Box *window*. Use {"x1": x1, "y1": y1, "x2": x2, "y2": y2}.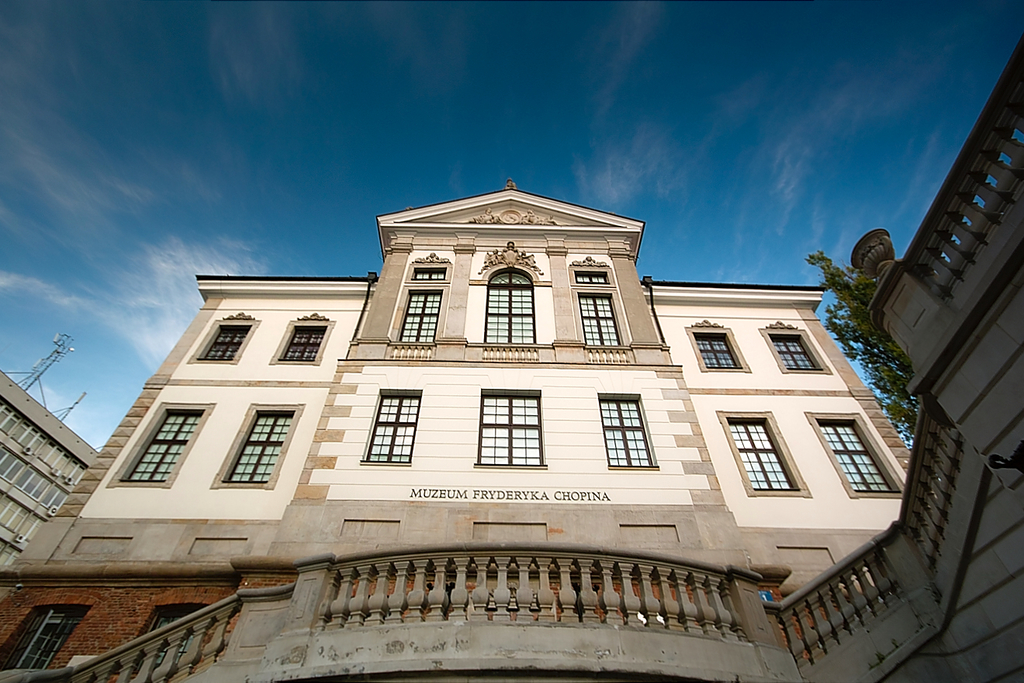
{"x1": 198, "y1": 321, "x2": 253, "y2": 365}.
